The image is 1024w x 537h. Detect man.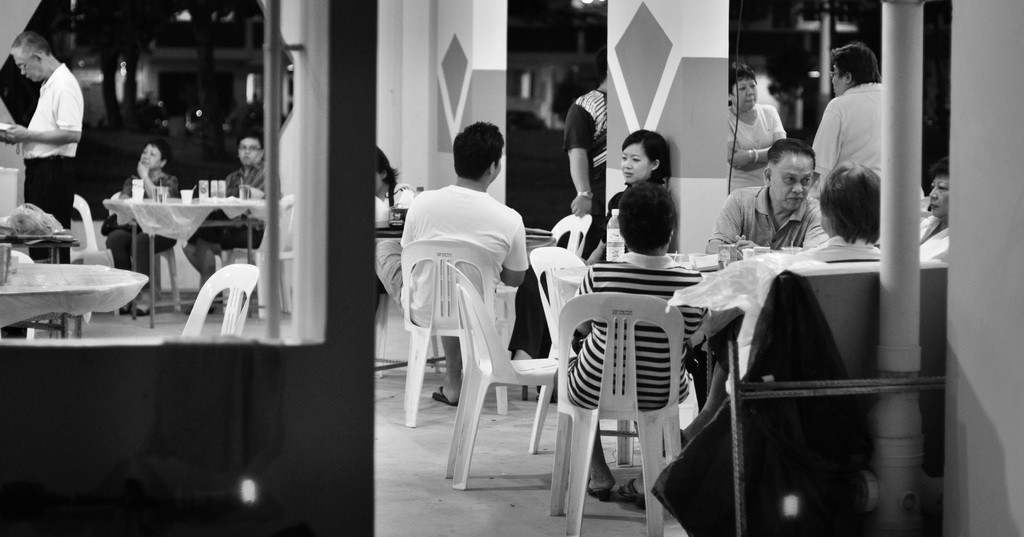
Detection: box=[0, 31, 84, 263].
